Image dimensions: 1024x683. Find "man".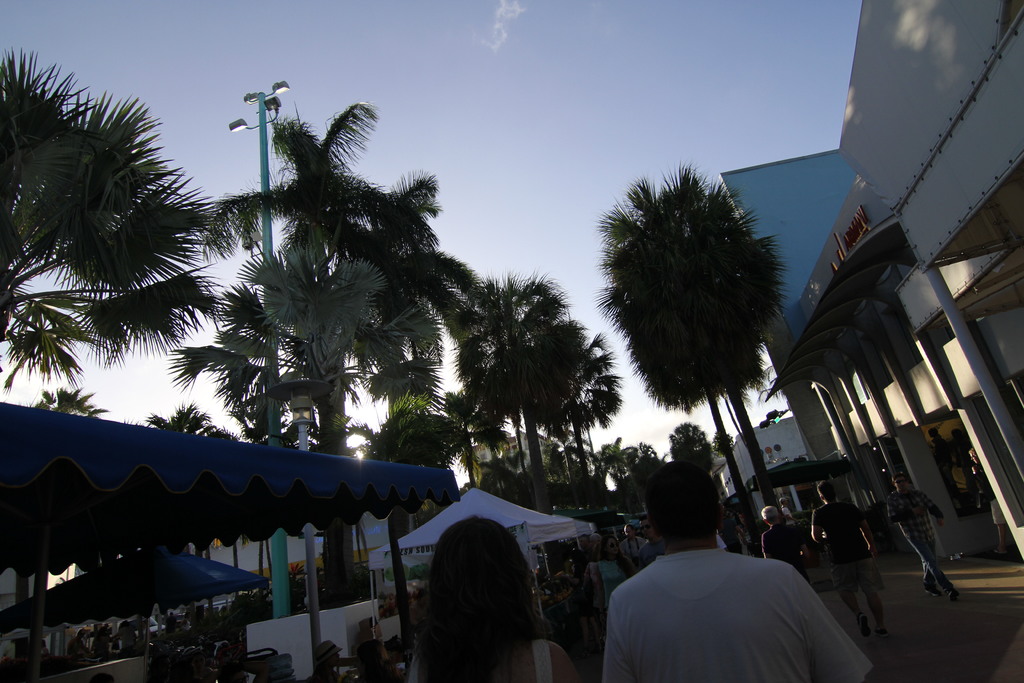
Rect(808, 482, 892, 636).
